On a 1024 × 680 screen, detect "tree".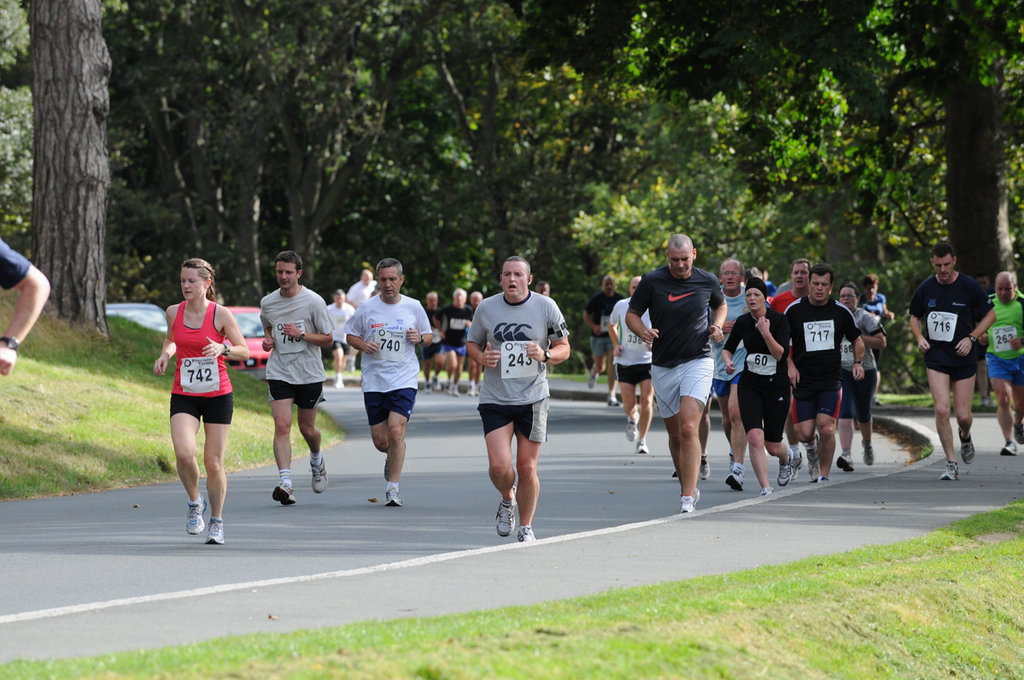
(x1=501, y1=0, x2=710, y2=345).
